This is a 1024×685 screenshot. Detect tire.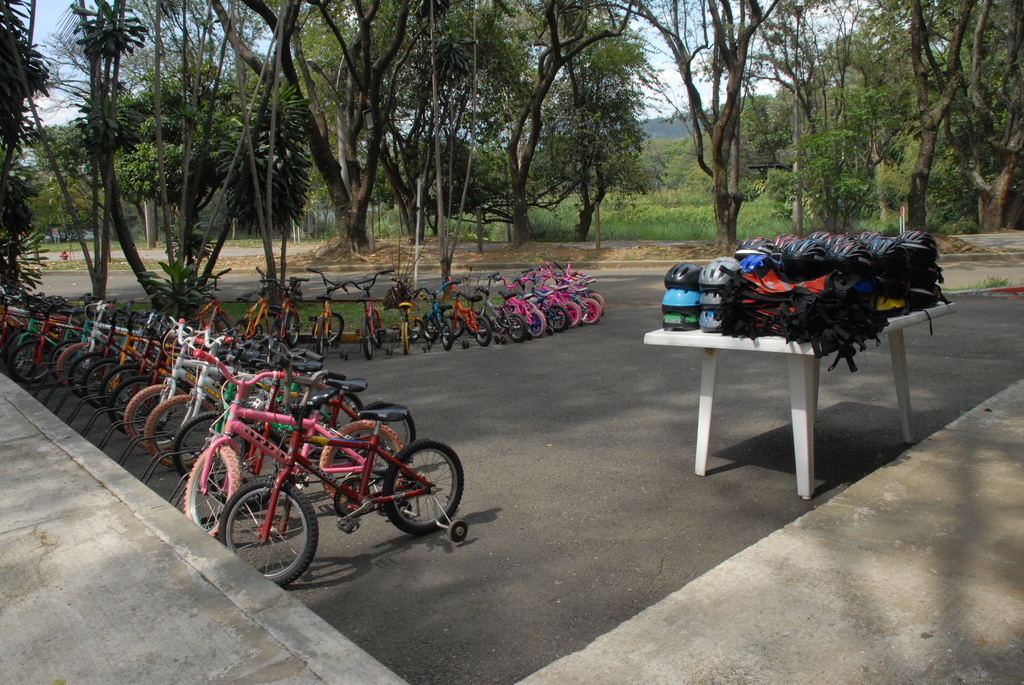
500,312,529,345.
